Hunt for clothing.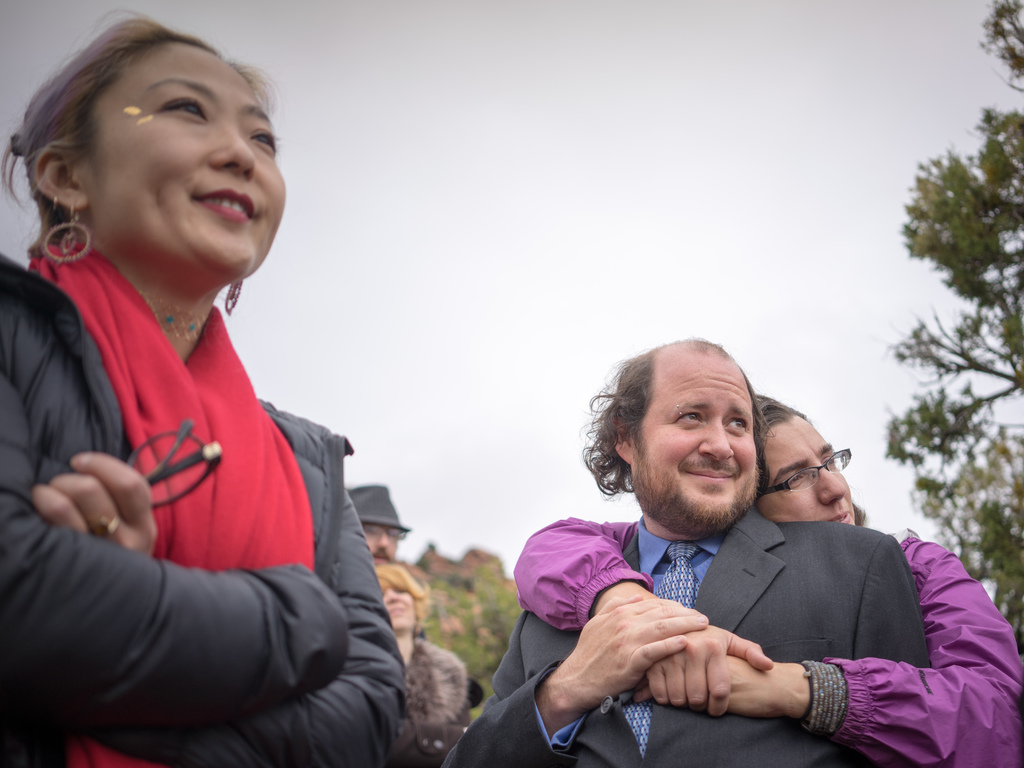
Hunted down at <region>512, 519, 1023, 766</region>.
